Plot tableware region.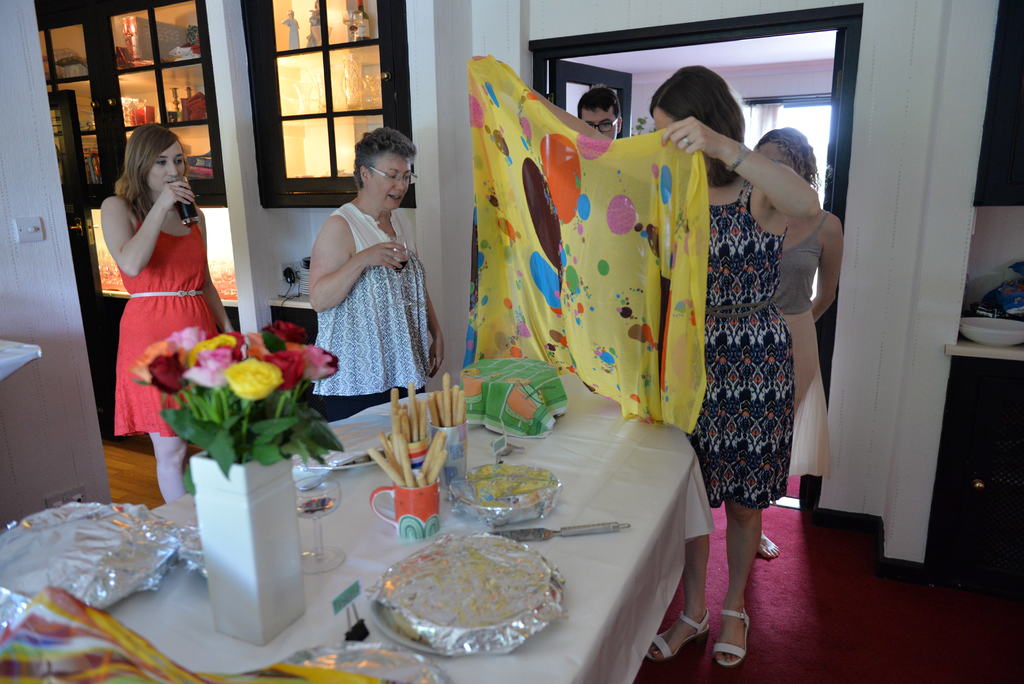
Plotted at (x1=959, y1=317, x2=1023, y2=345).
